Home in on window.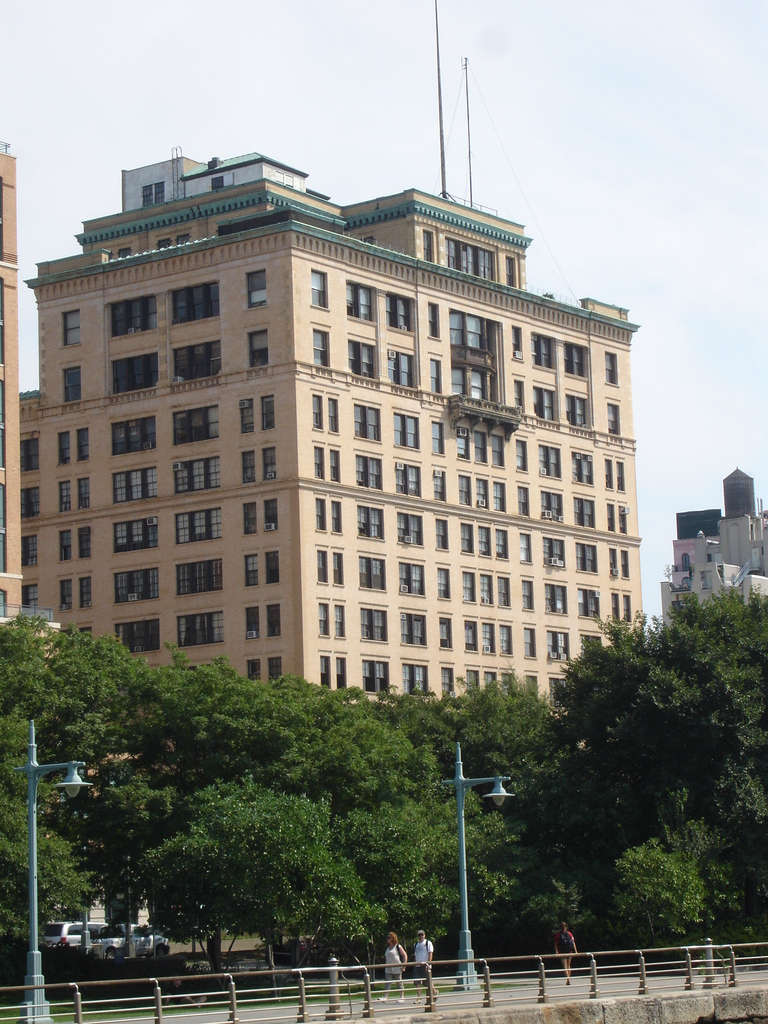
Homed in at [x1=540, y1=476, x2=561, y2=518].
